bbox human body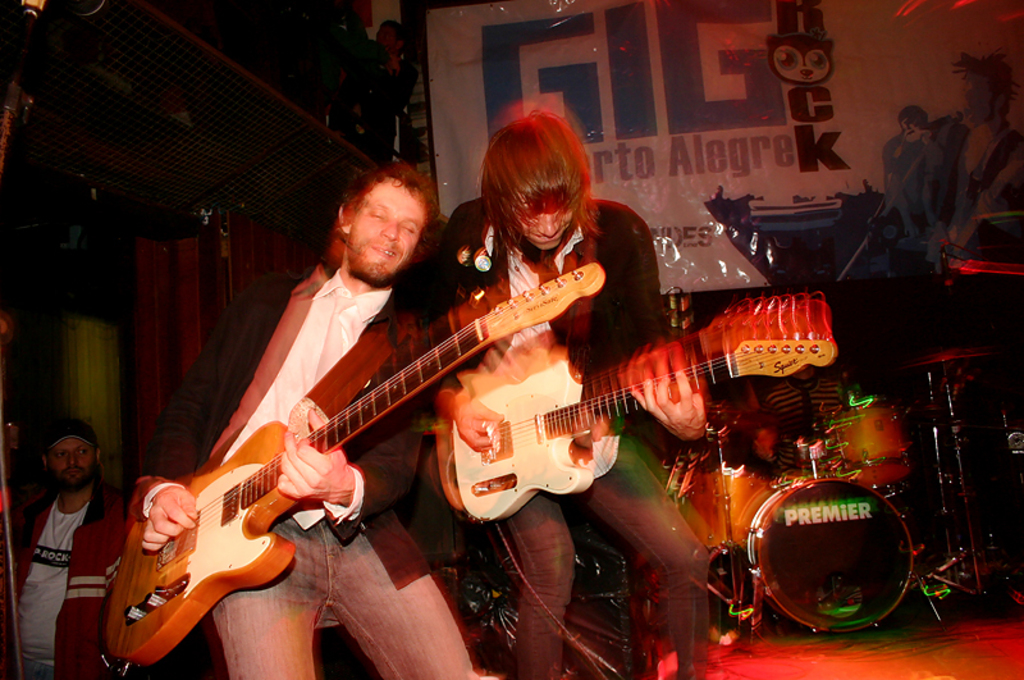
14/407/101/660
